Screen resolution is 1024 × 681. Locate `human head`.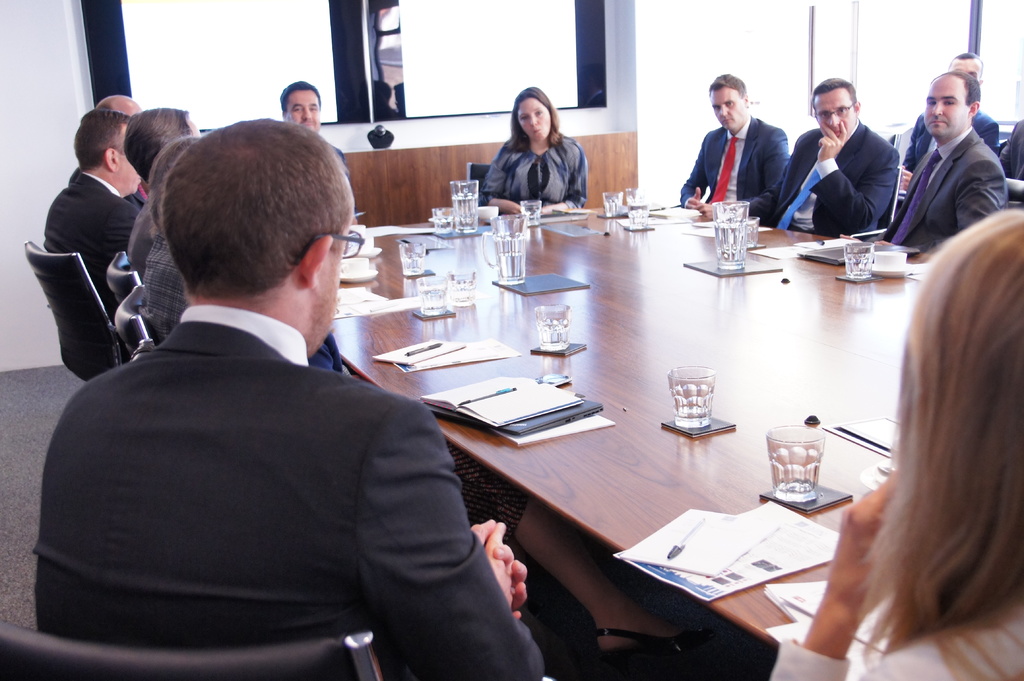
box(894, 207, 1023, 536).
